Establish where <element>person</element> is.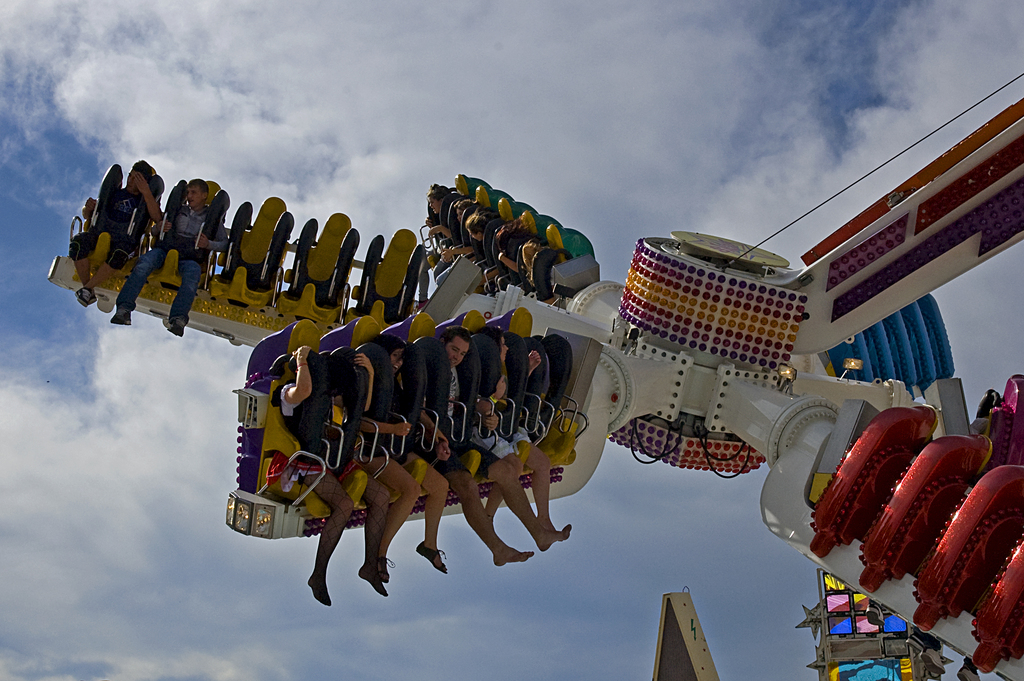
Established at (72, 140, 162, 348).
